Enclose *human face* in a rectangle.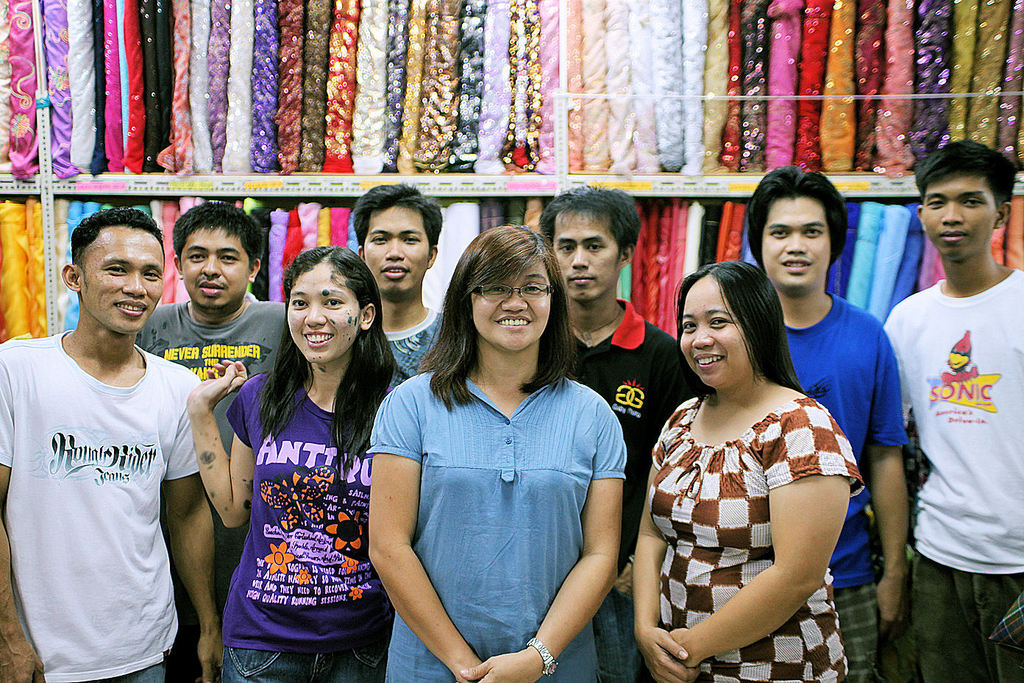
region(680, 269, 753, 386).
